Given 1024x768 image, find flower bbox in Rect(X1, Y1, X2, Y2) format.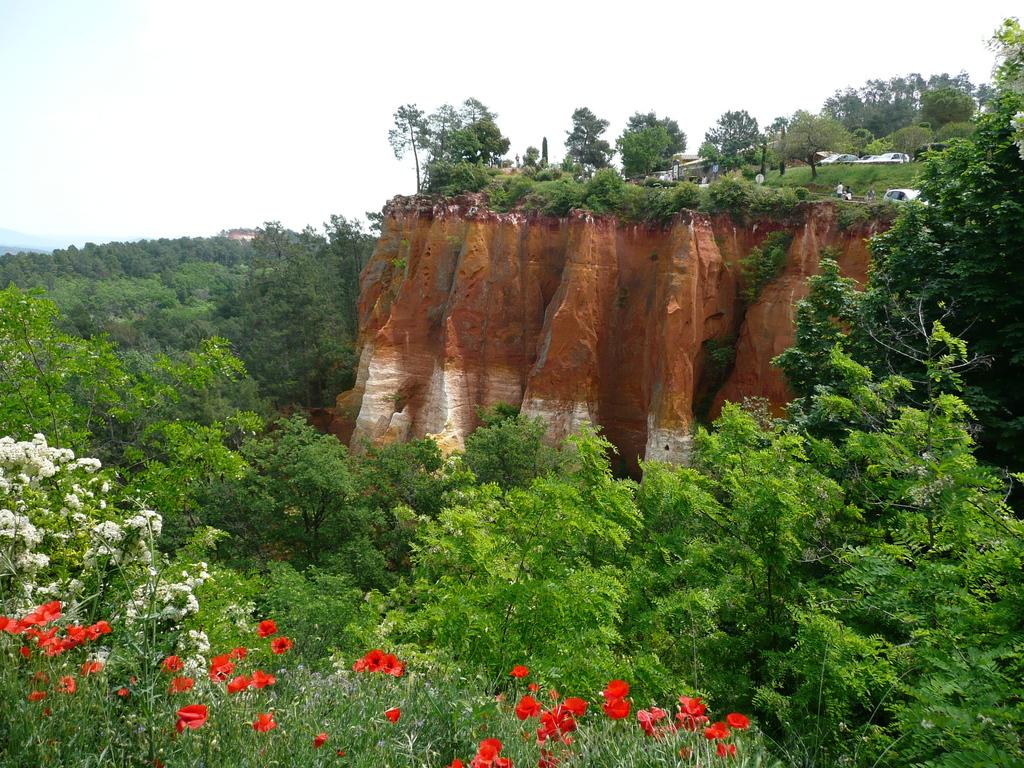
Rect(256, 614, 276, 637).
